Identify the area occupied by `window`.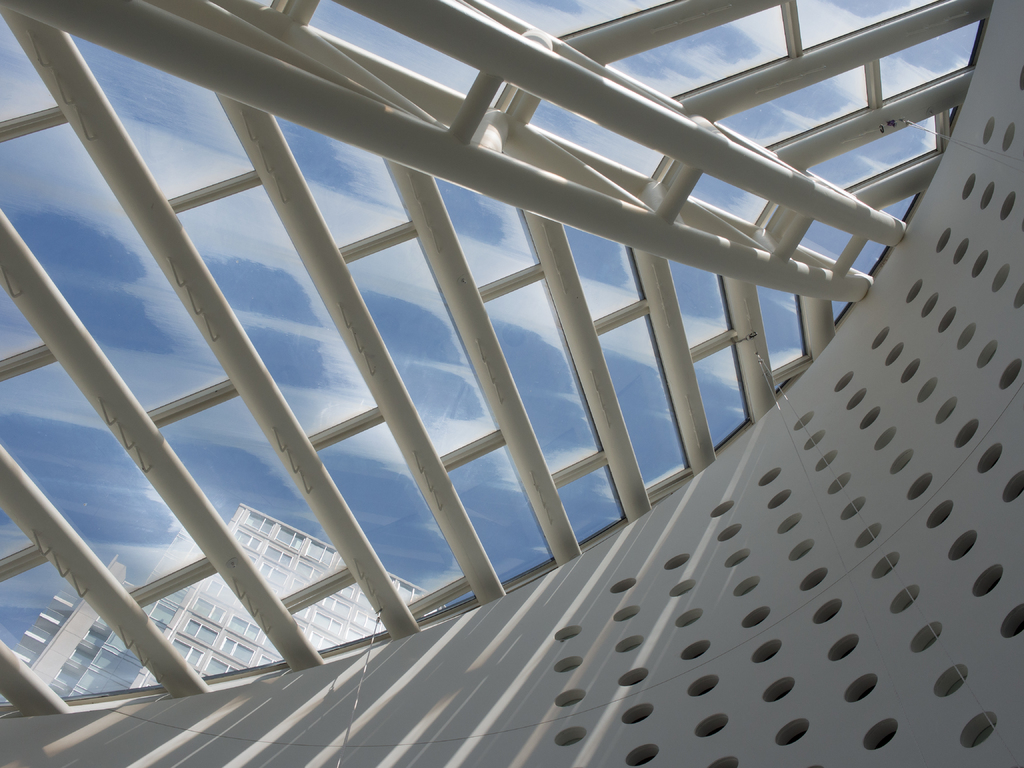
Area: box=[323, 595, 350, 620].
